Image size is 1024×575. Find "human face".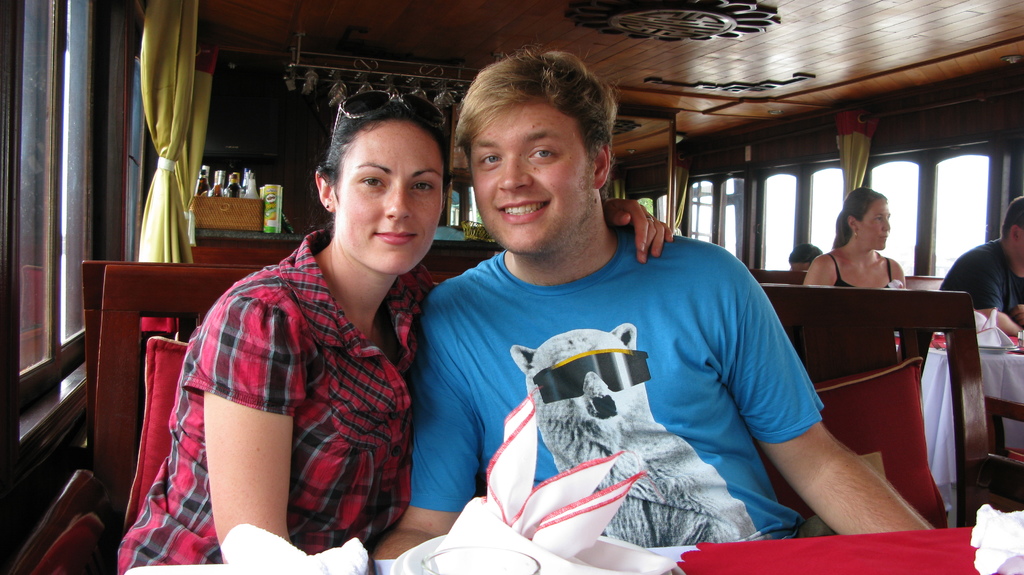
(x1=471, y1=107, x2=597, y2=253).
